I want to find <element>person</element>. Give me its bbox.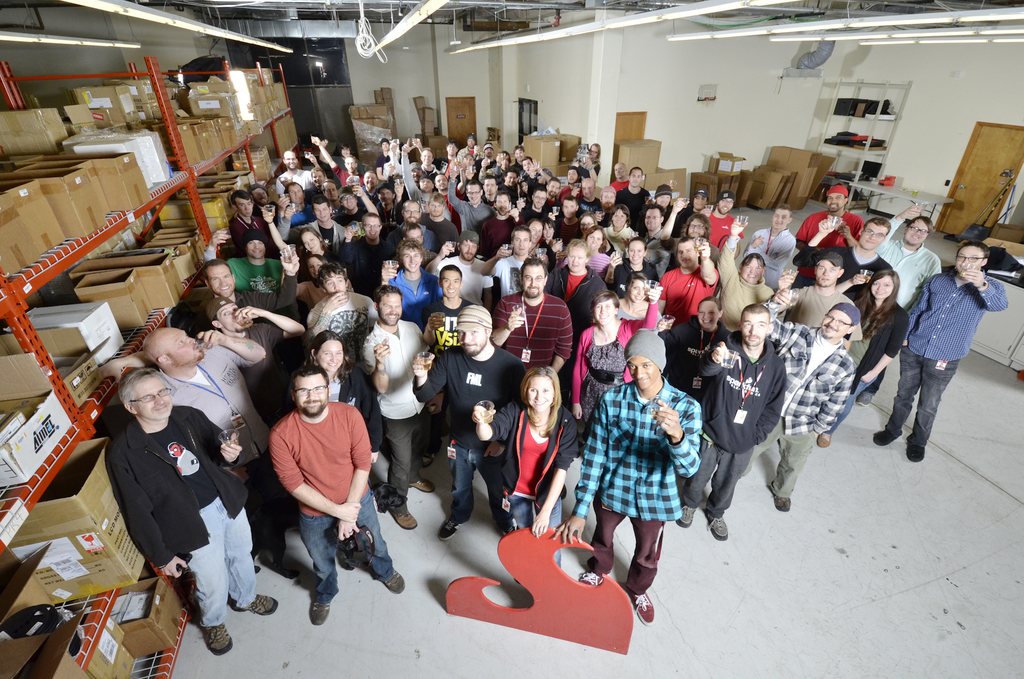
box(486, 259, 583, 404).
